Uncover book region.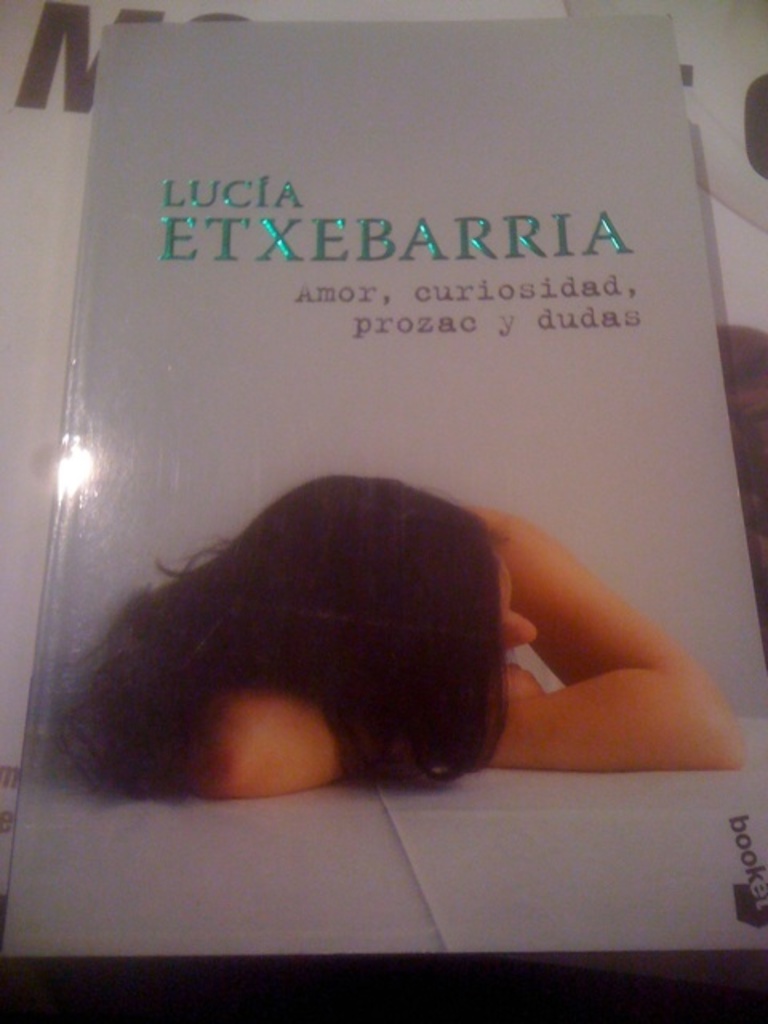
Uncovered: rect(3, 19, 766, 978).
